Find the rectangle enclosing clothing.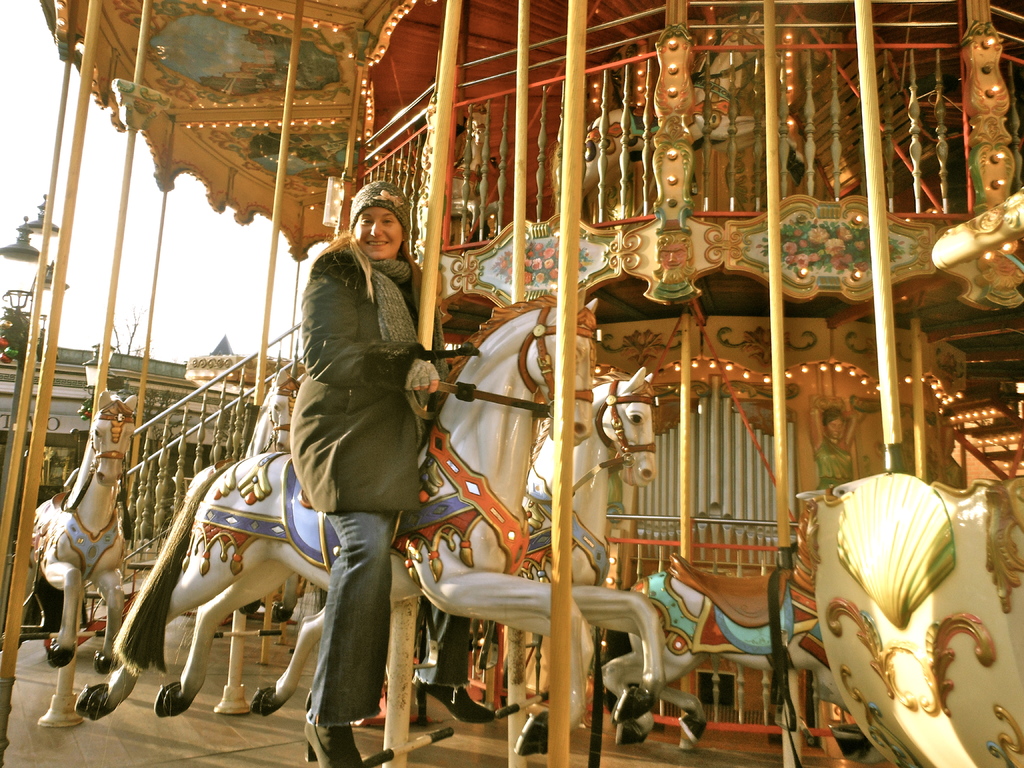
(left=602, top=456, right=626, bottom=516).
